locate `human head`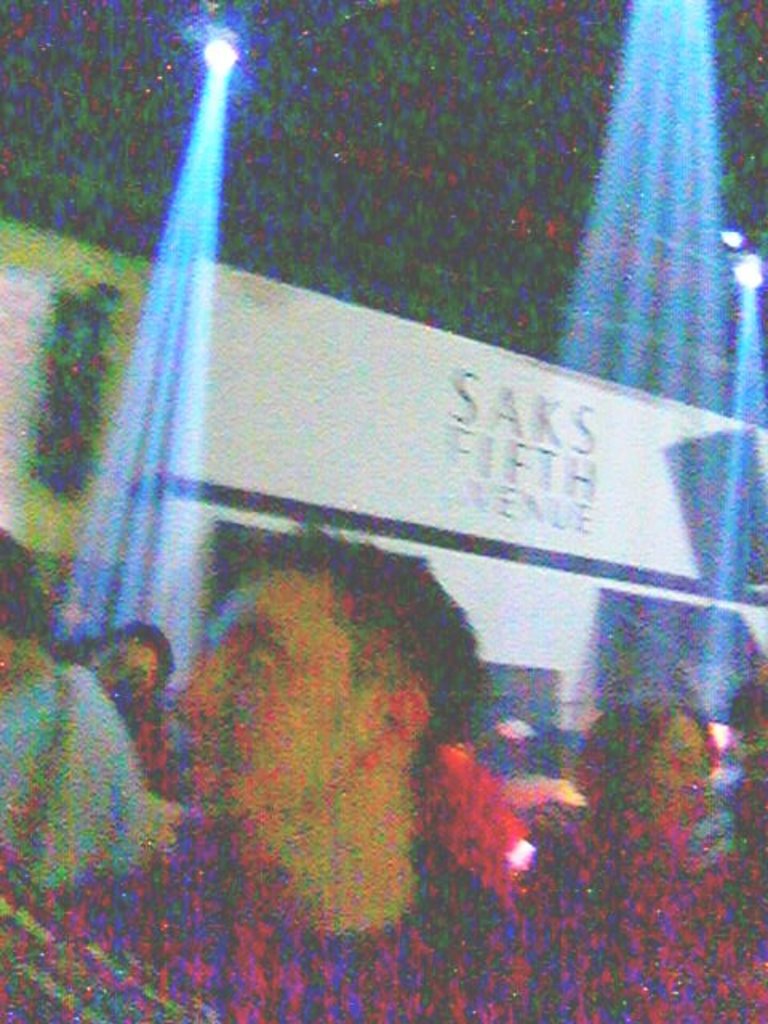
locate(102, 627, 176, 710)
